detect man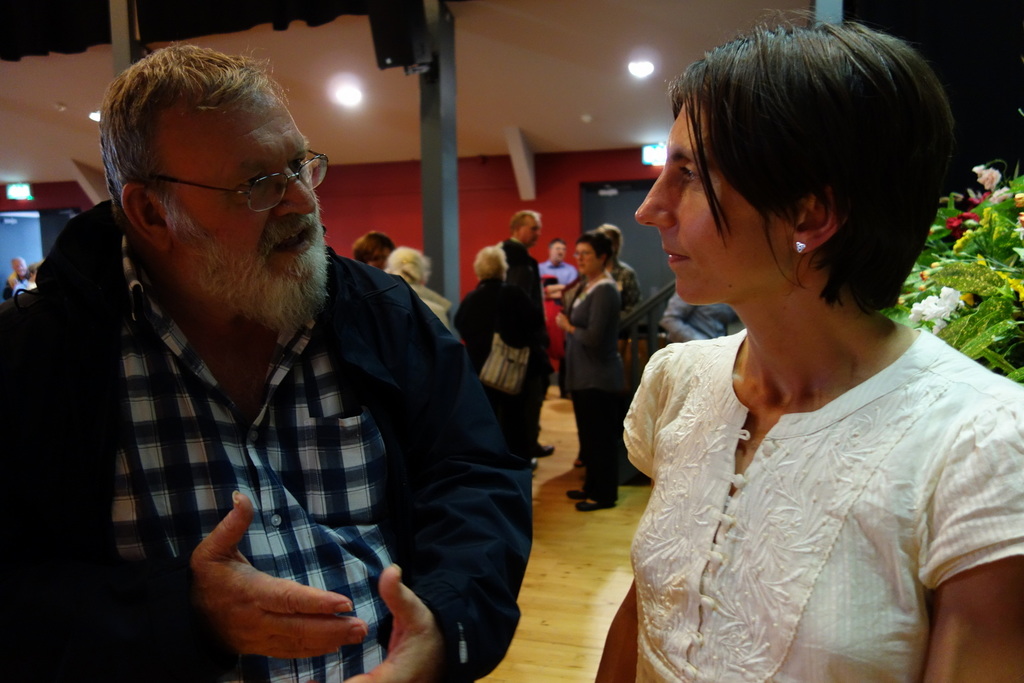
x1=539, y1=239, x2=573, y2=285
